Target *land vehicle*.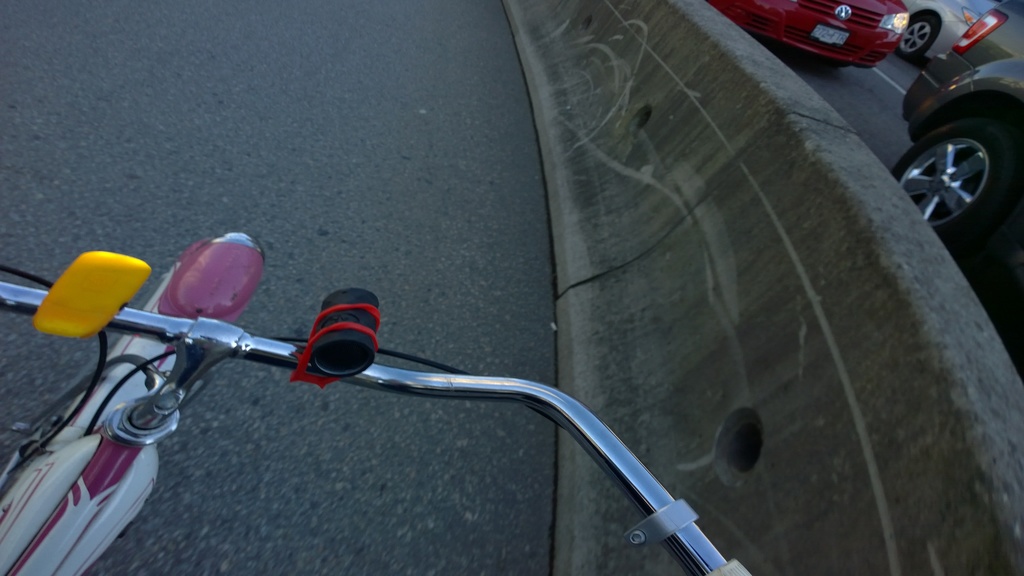
Target region: (x1=707, y1=0, x2=909, y2=76).
